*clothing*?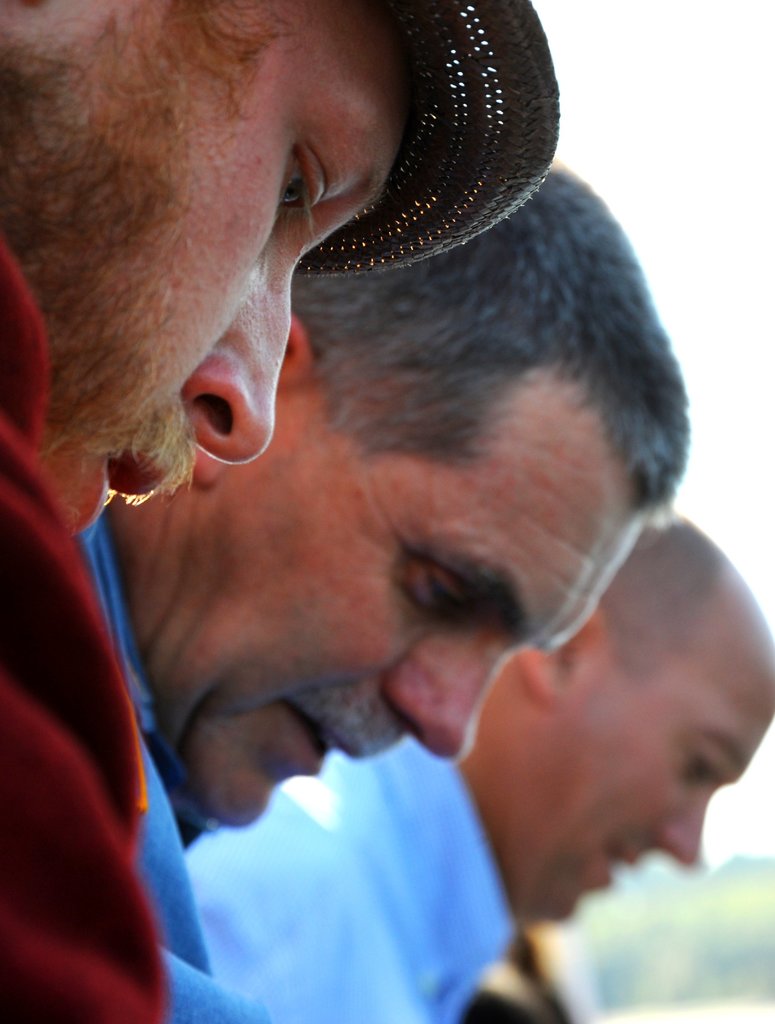
x1=181, y1=746, x2=518, y2=1023
